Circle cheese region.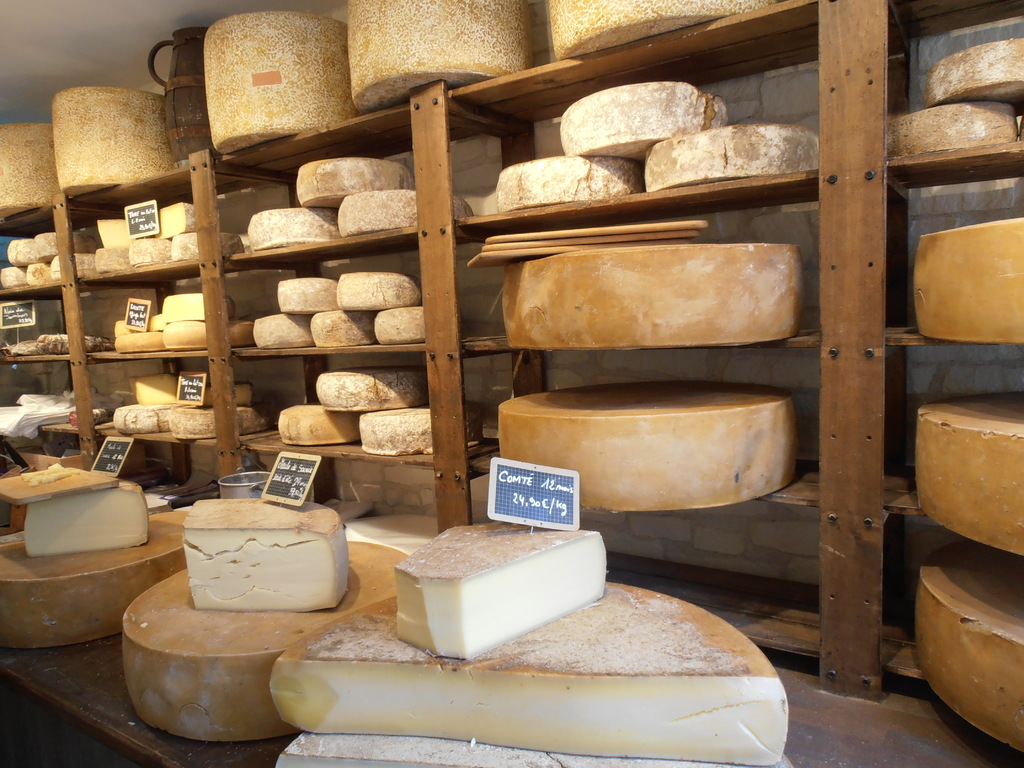
Region: {"left": 0, "top": 121, "right": 56, "bottom": 219}.
